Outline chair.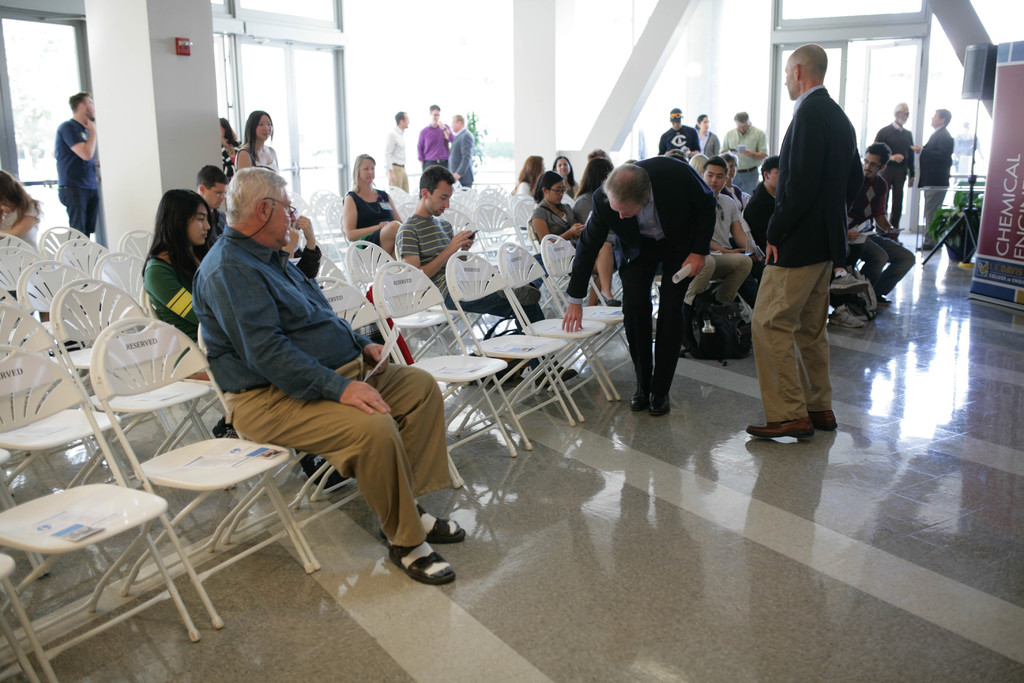
Outline: 541,227,664,406.
